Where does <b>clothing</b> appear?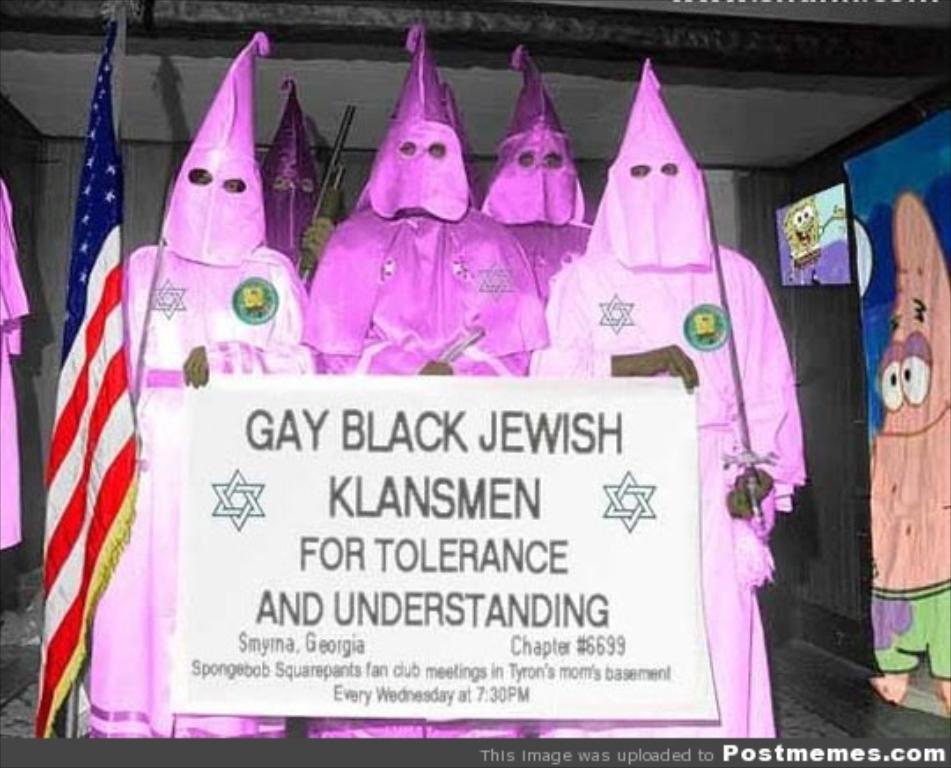
Appears at <bbox>303, 28, 544, 742</bbox>.
